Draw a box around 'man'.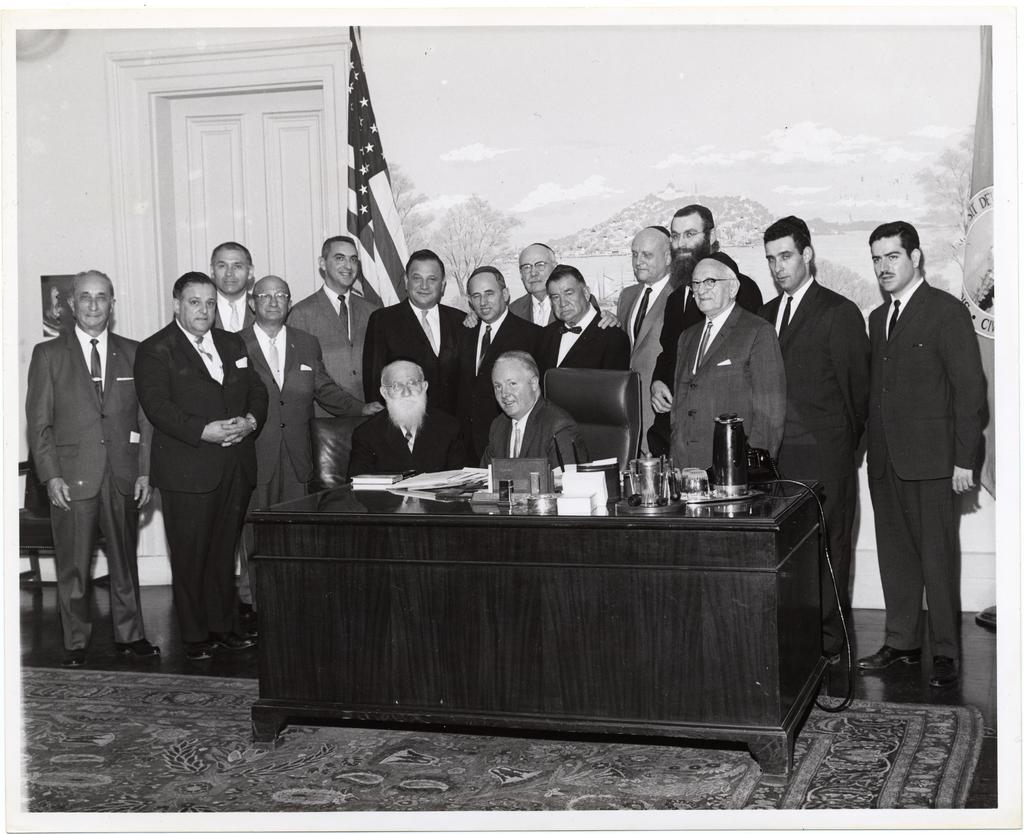
[x1=348, y1=355, x2=480, y2=480].
